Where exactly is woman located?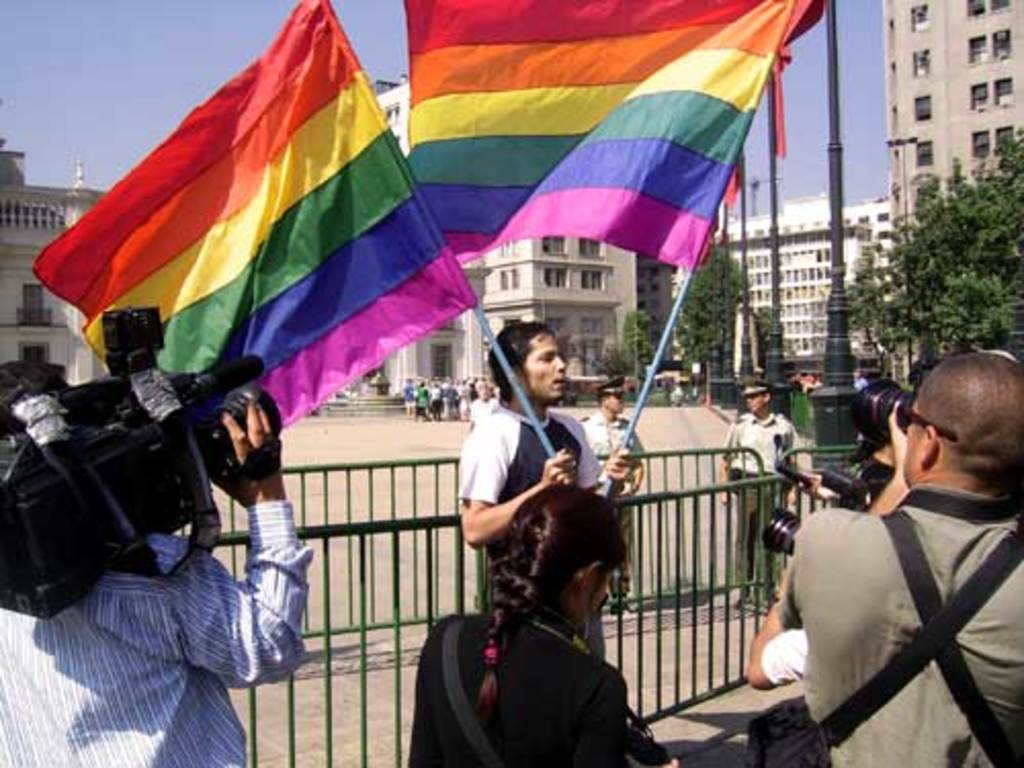
Its bounding box is pyautogui.locateOnScreen(420, 457, 670, 767).
